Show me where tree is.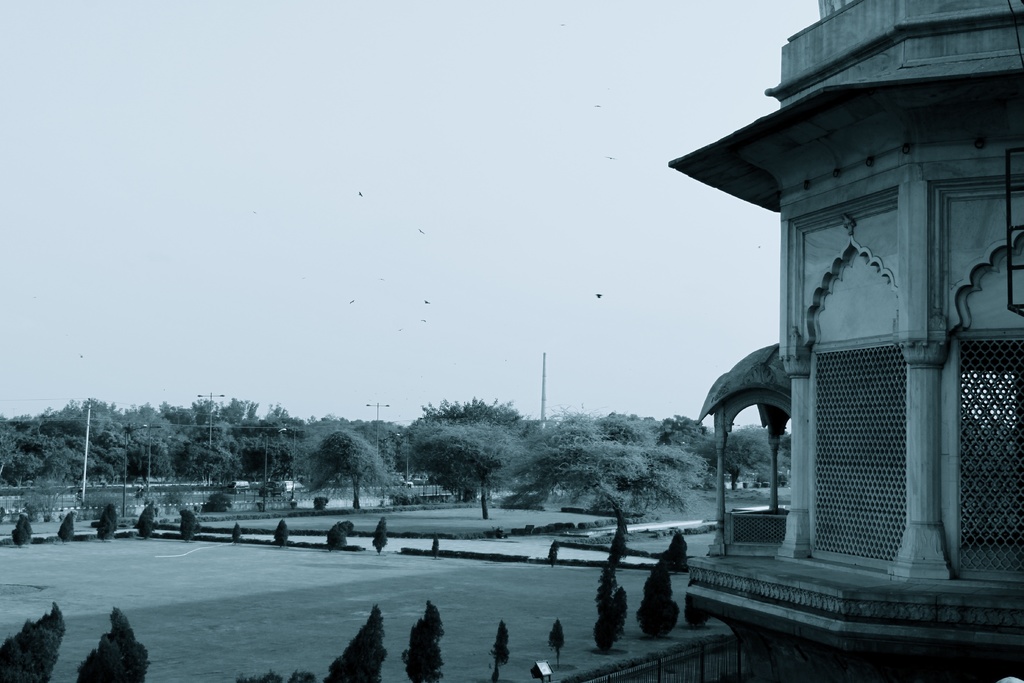
tree is at locate(65, 434, 88, 486).
